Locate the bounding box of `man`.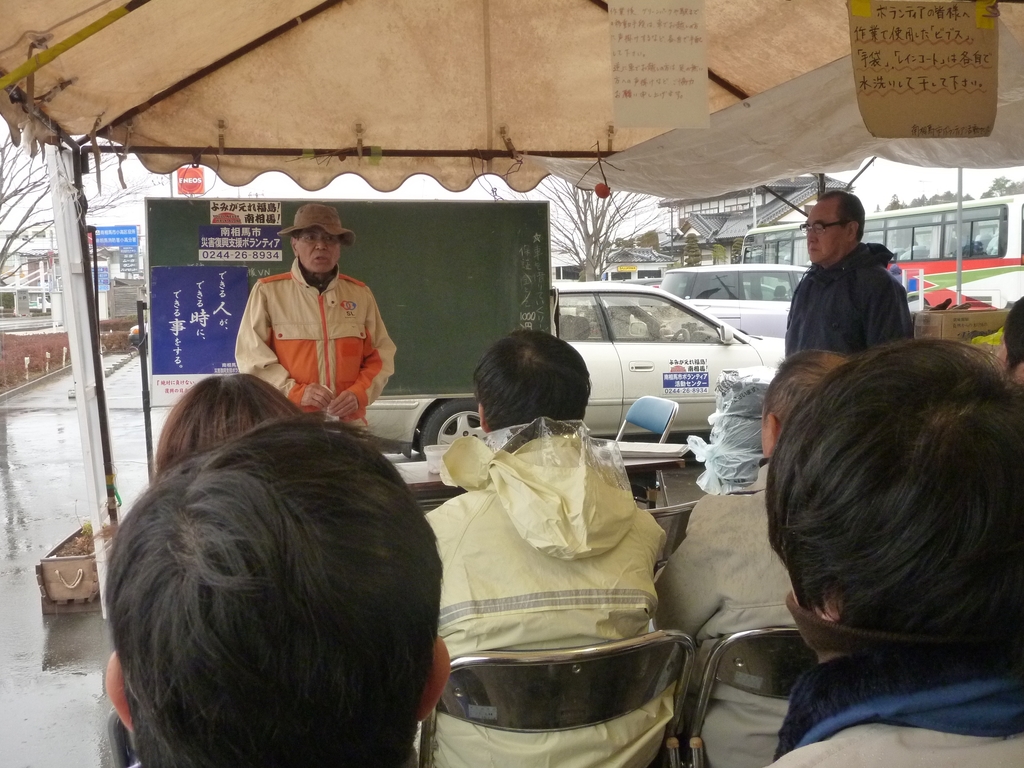
Bounding box: (103,408,452,767).
